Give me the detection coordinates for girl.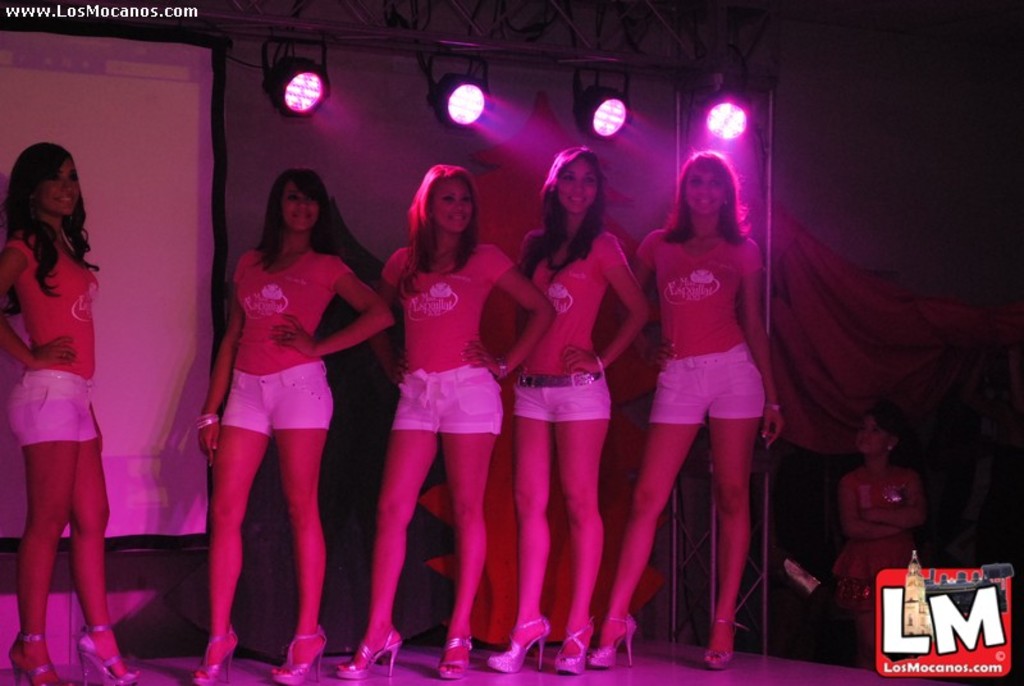
486/145/653/667.
